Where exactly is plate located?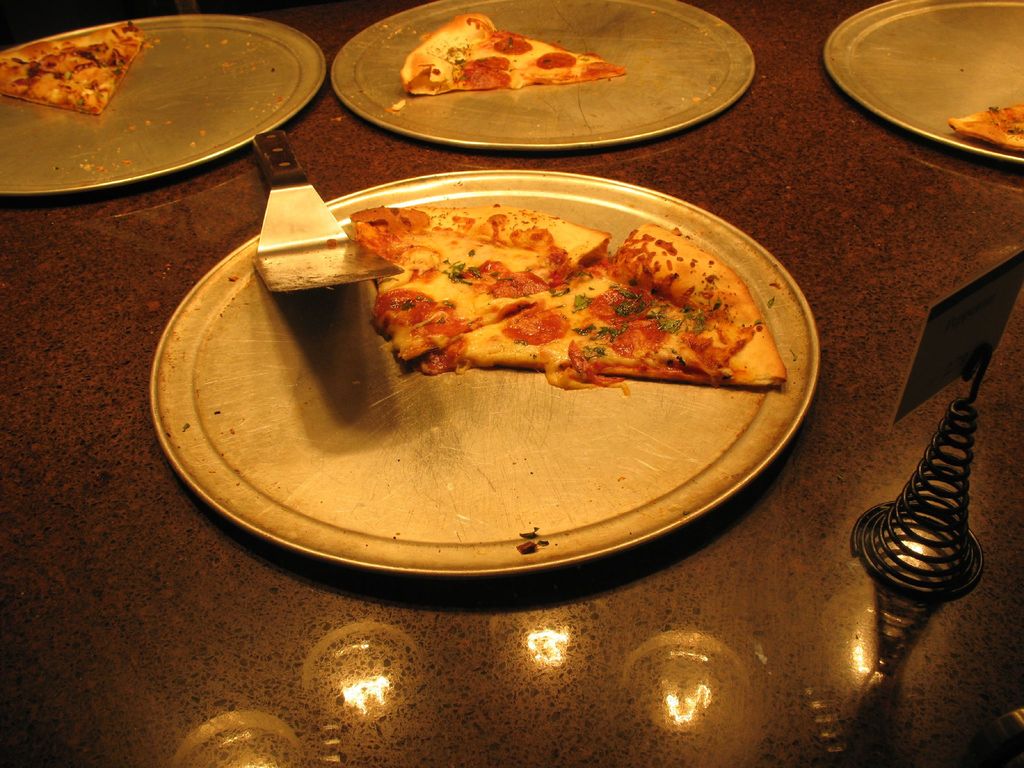
Its bounding box is bbox(0, 12, 328, 199).
